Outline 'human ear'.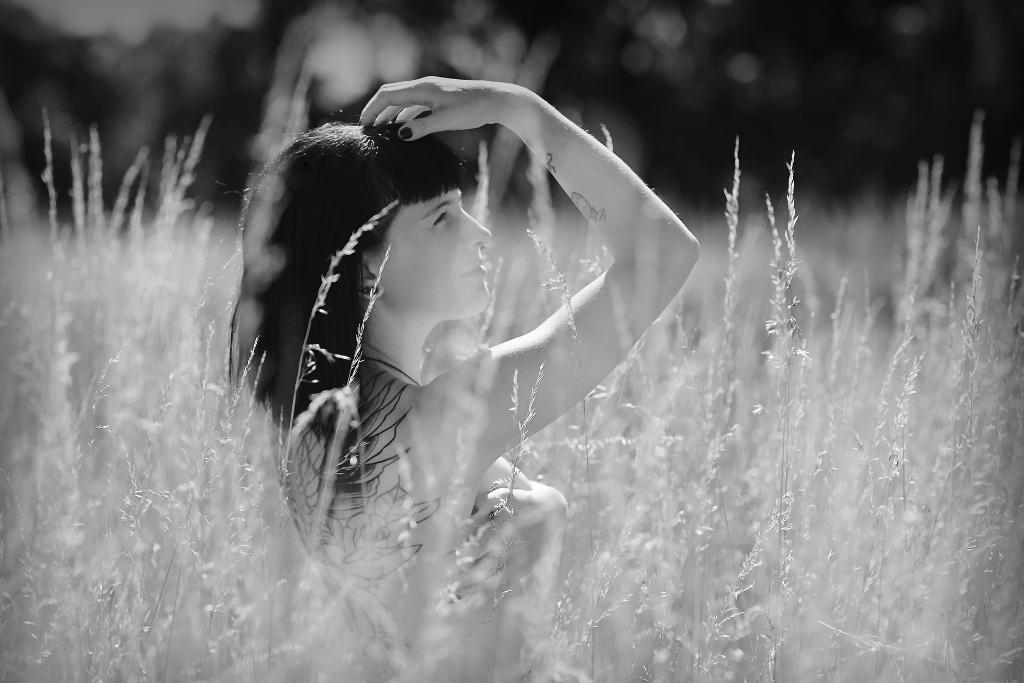
Outline: (x1=362, y1=252, x2=381, y2=299).
